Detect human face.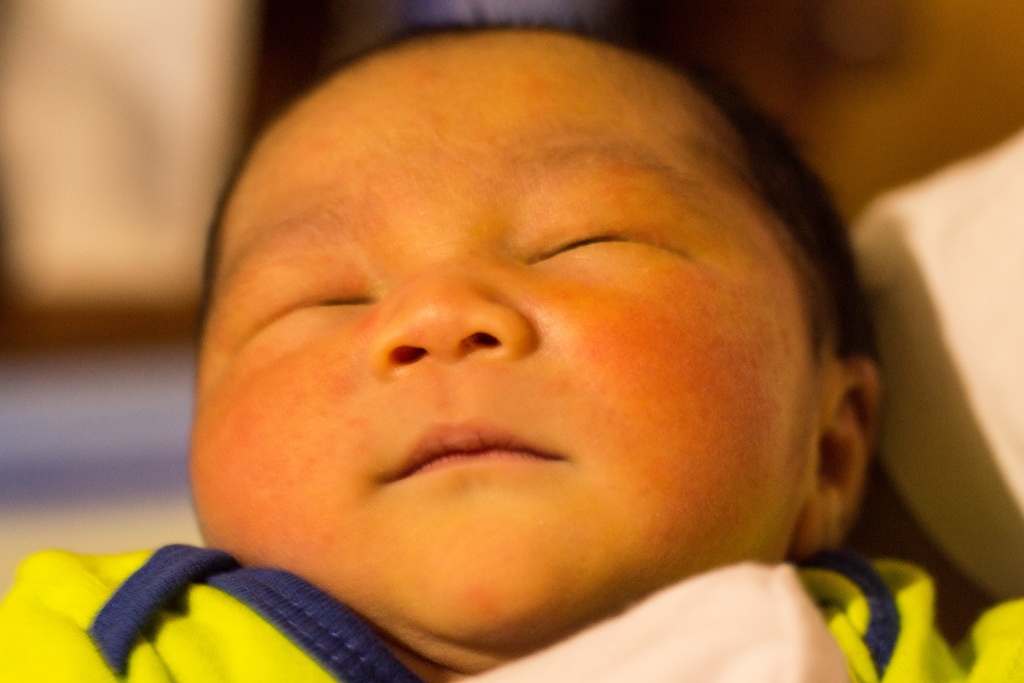
Detected at bbox=[186, 37, 790, 635].
